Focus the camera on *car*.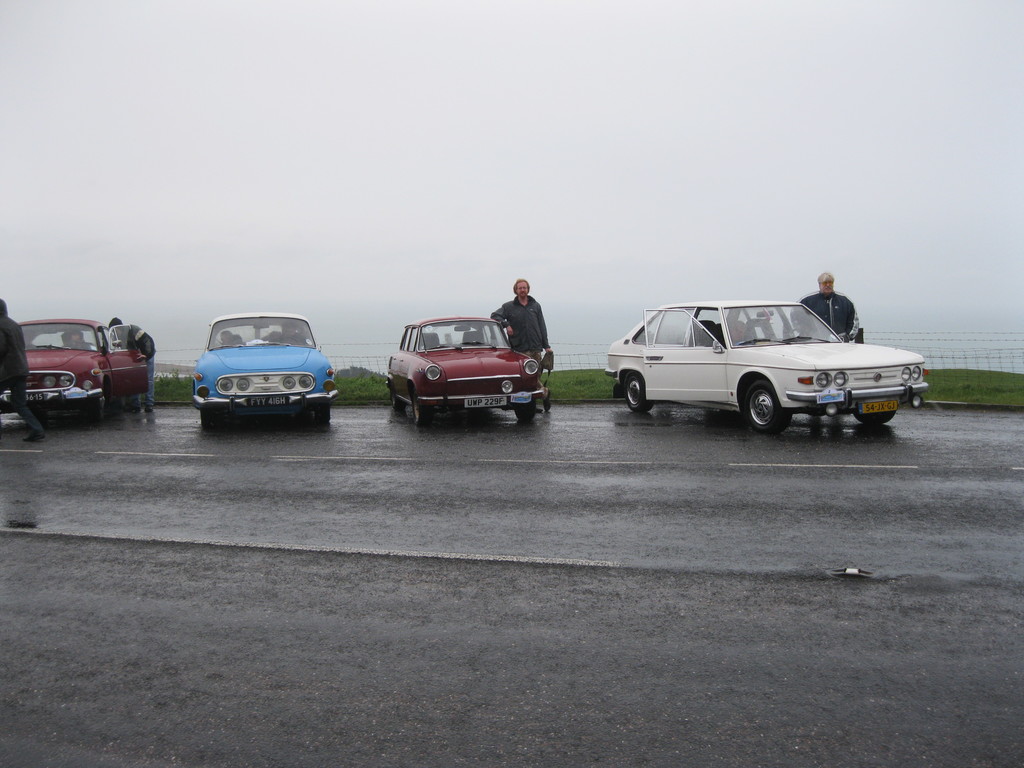
Focus region: <bbox>385, 315, 551, 430</bbox>.
